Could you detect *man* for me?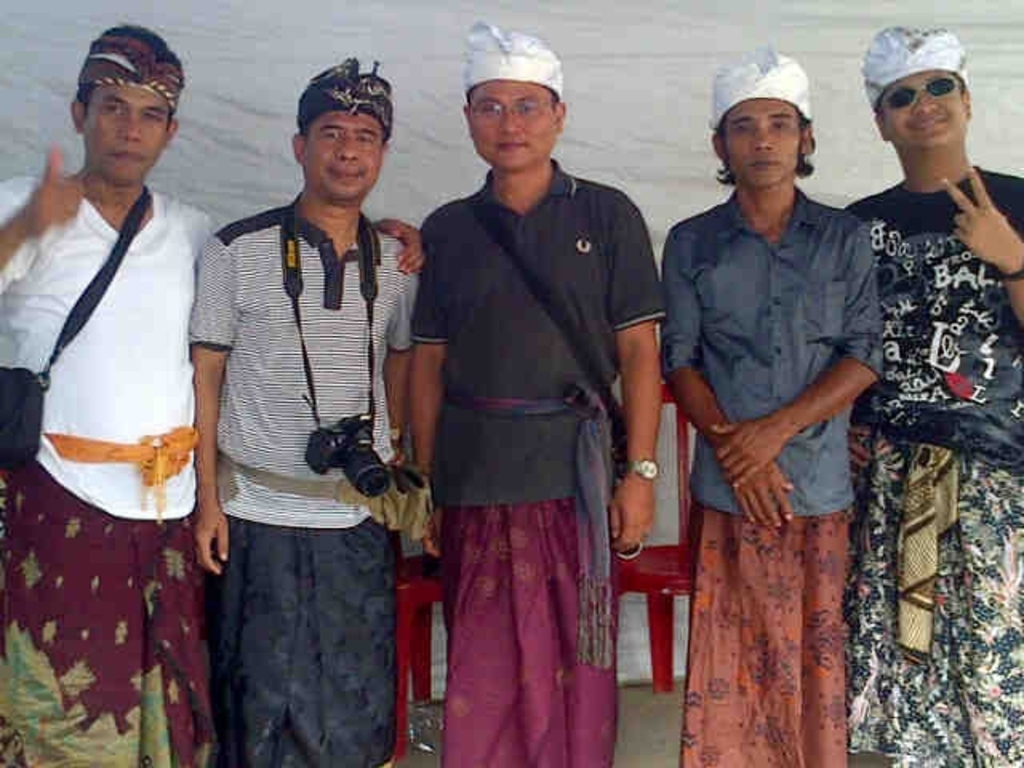
Detection result: left=398, top=16, right=666, bottom=766.
